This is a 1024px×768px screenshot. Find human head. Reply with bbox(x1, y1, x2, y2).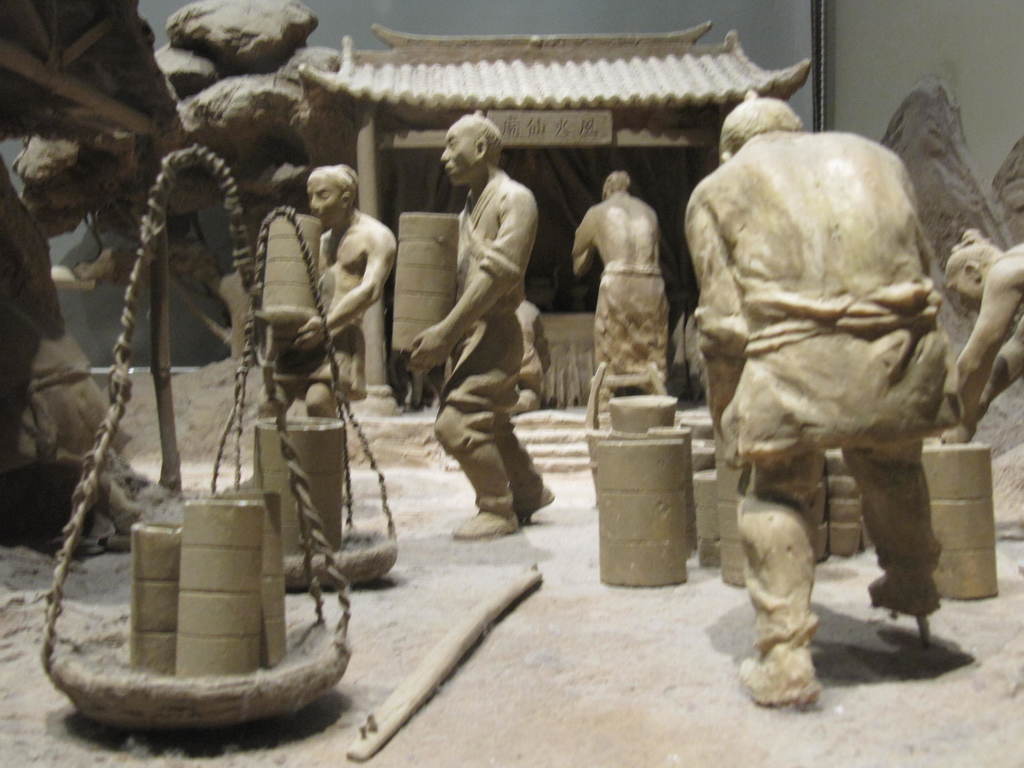
bbox(438, 111, 506, 191).
